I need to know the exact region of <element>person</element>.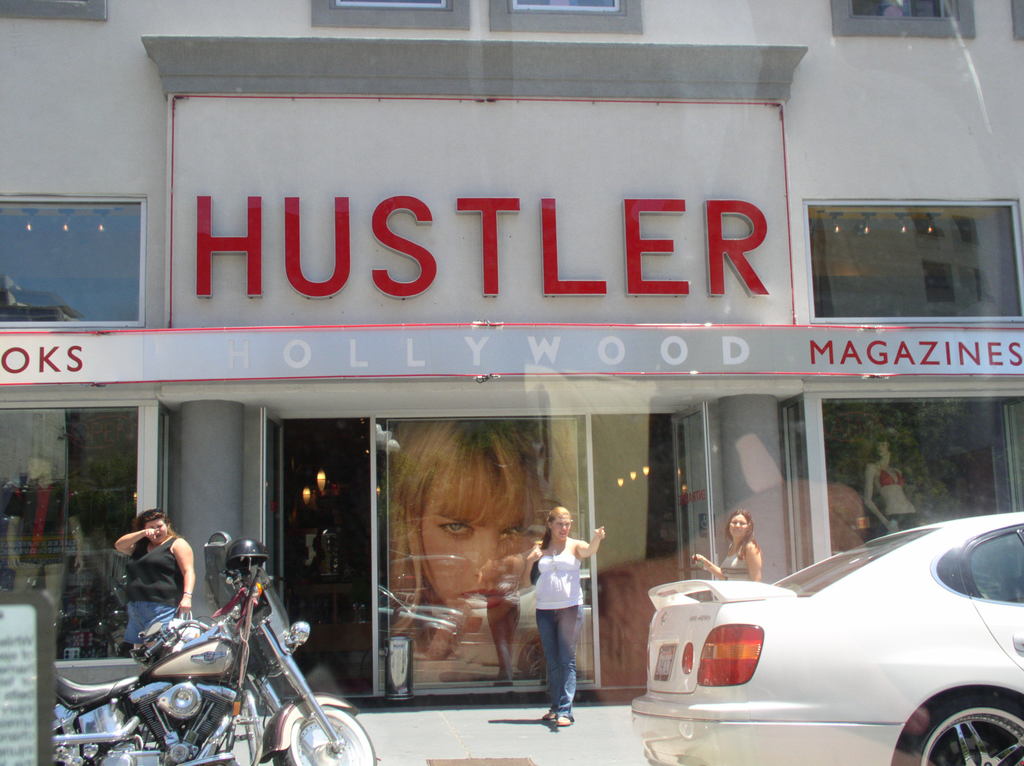
Region: bbox(687, 508, 762, 580).
